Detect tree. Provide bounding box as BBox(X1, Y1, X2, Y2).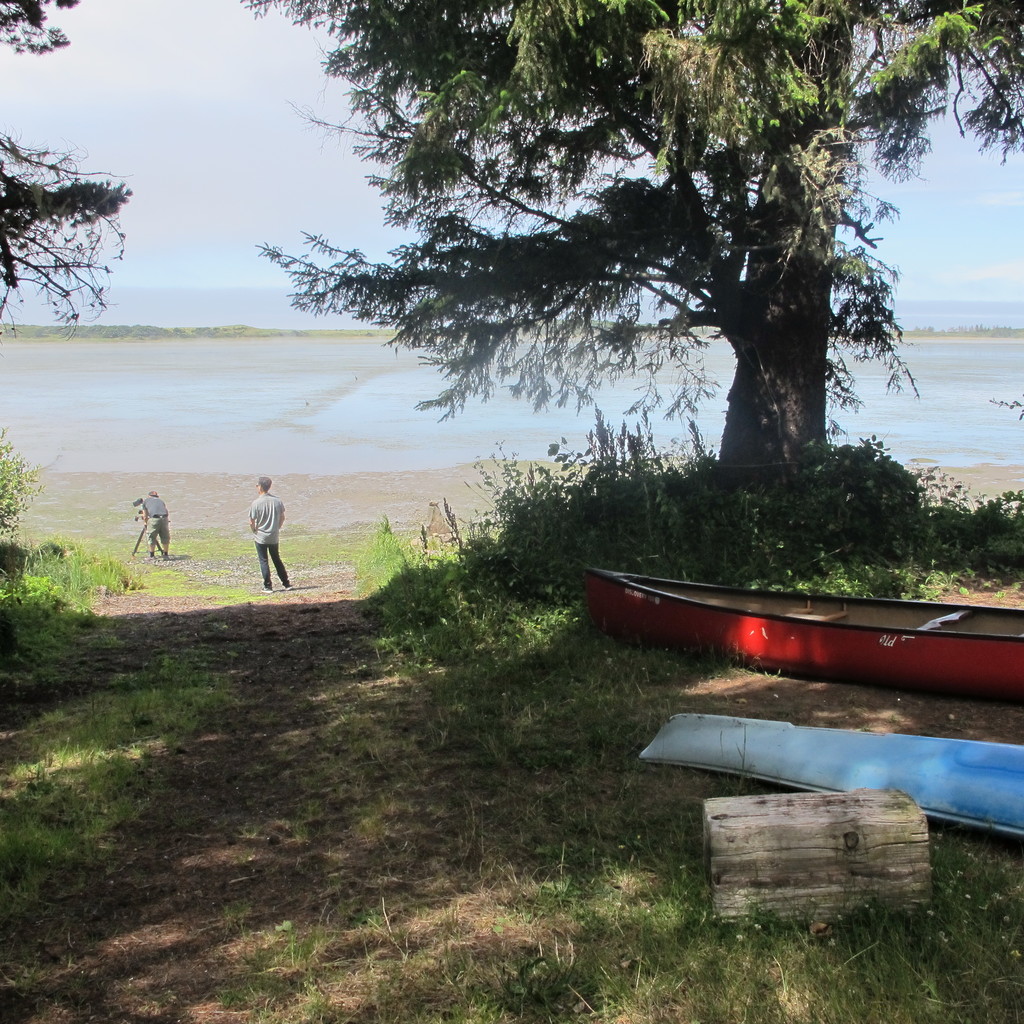
BBox(24, 141, 119, 327).
